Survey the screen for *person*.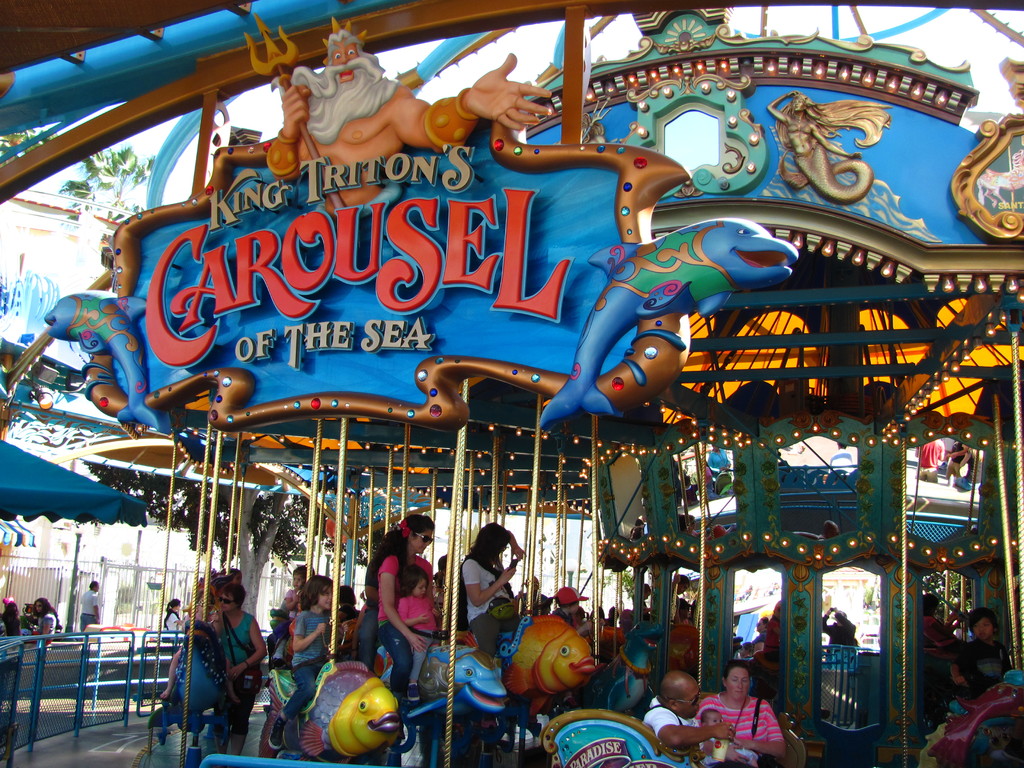
Survey found: box(924, 595, 961, 644).
